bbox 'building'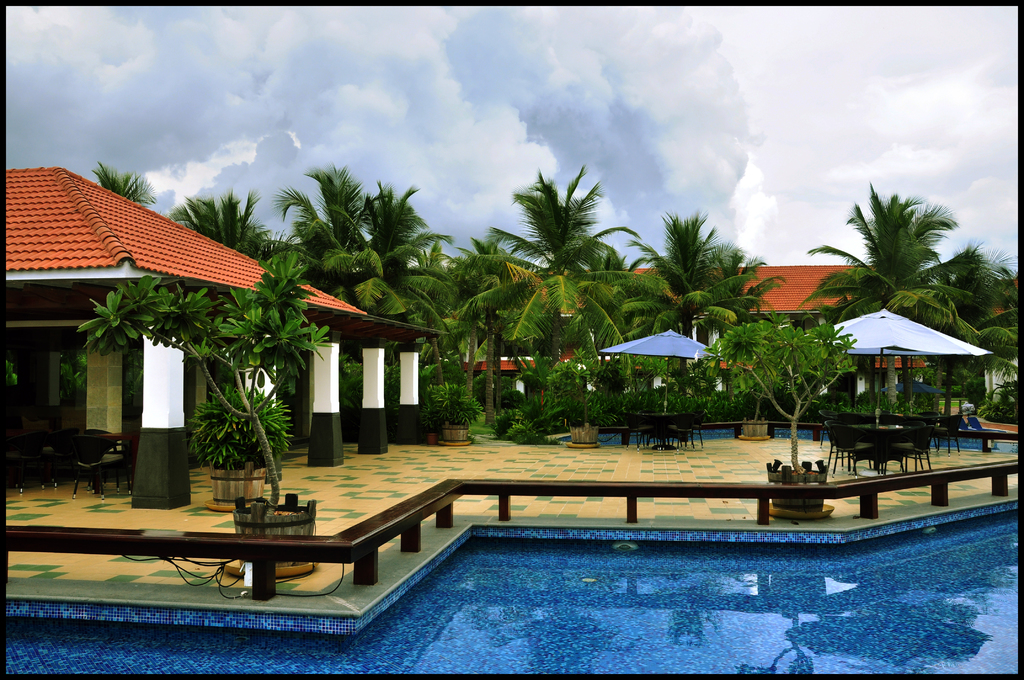
0,164,448,495
